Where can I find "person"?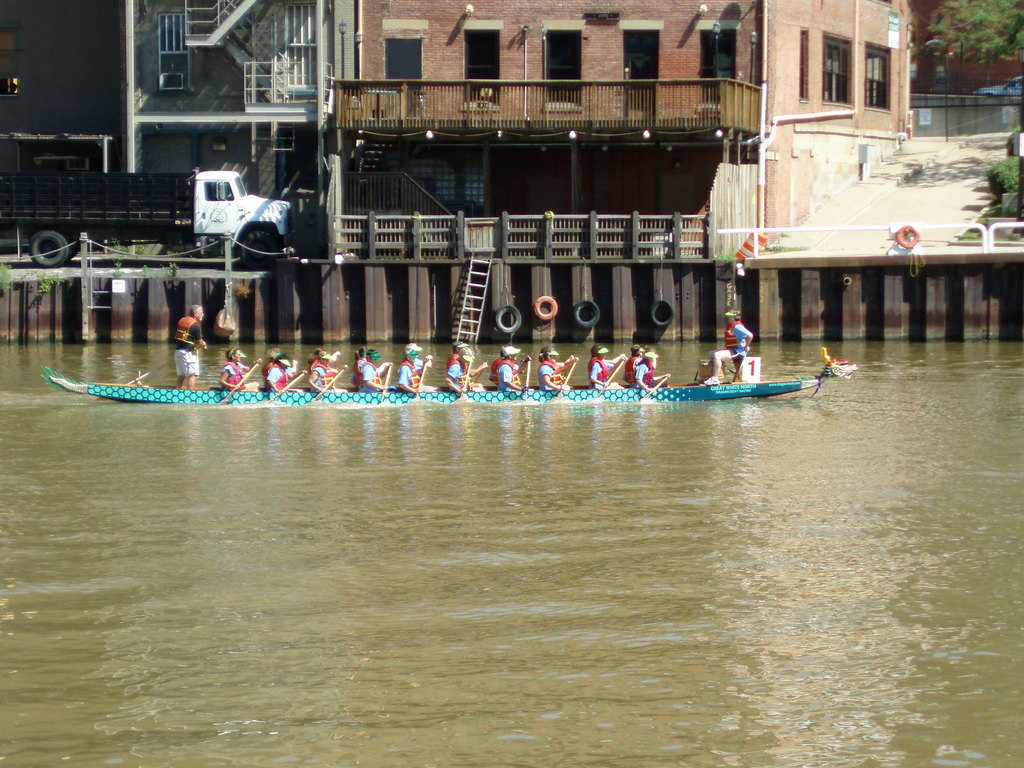
You can find it at detection(703, 306, 750, 384).
